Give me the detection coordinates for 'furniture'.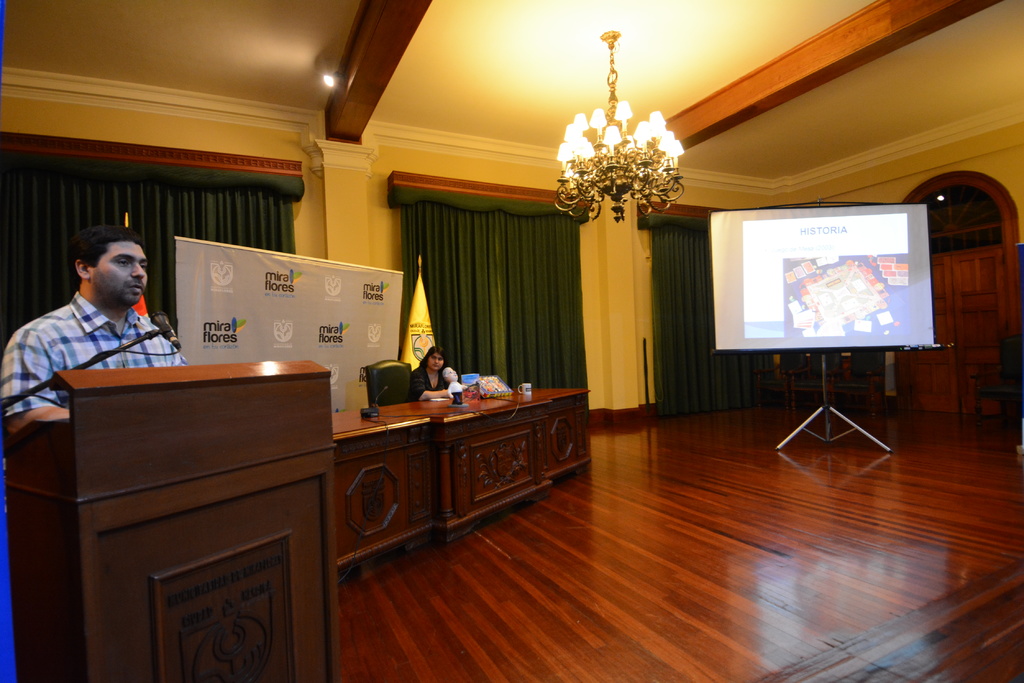
pyautogui.locateOnScreen(0, 356, 344, 682).
